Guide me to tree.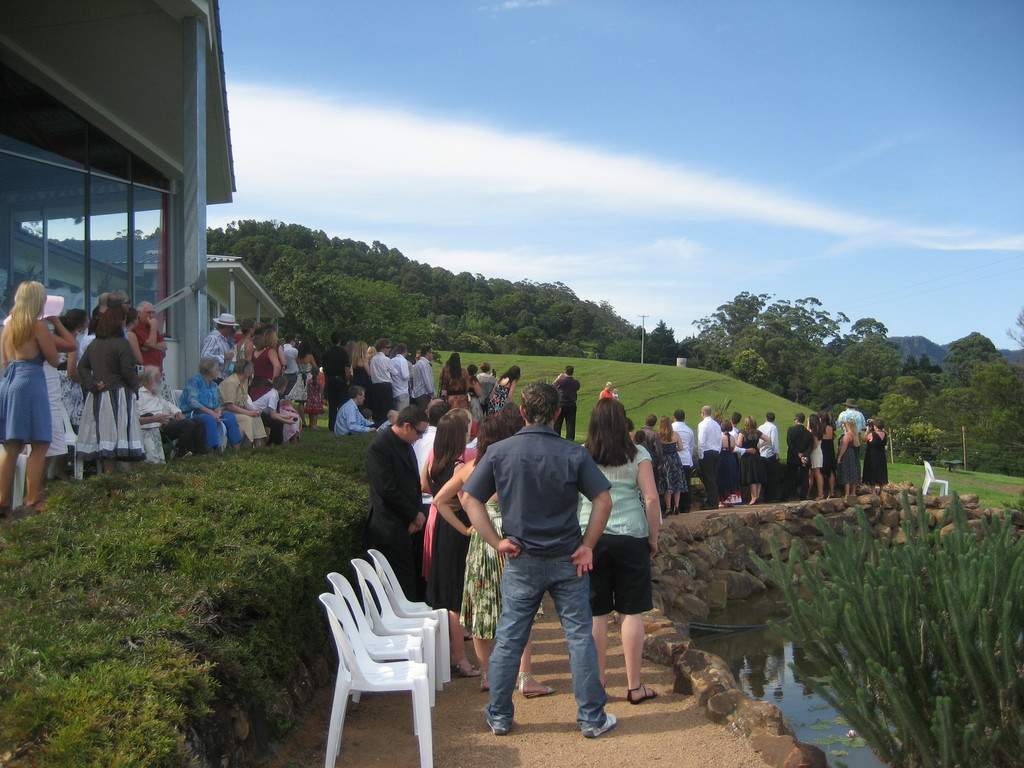
Guidance: (left=957, top=405, right=1023, bottom=481).
